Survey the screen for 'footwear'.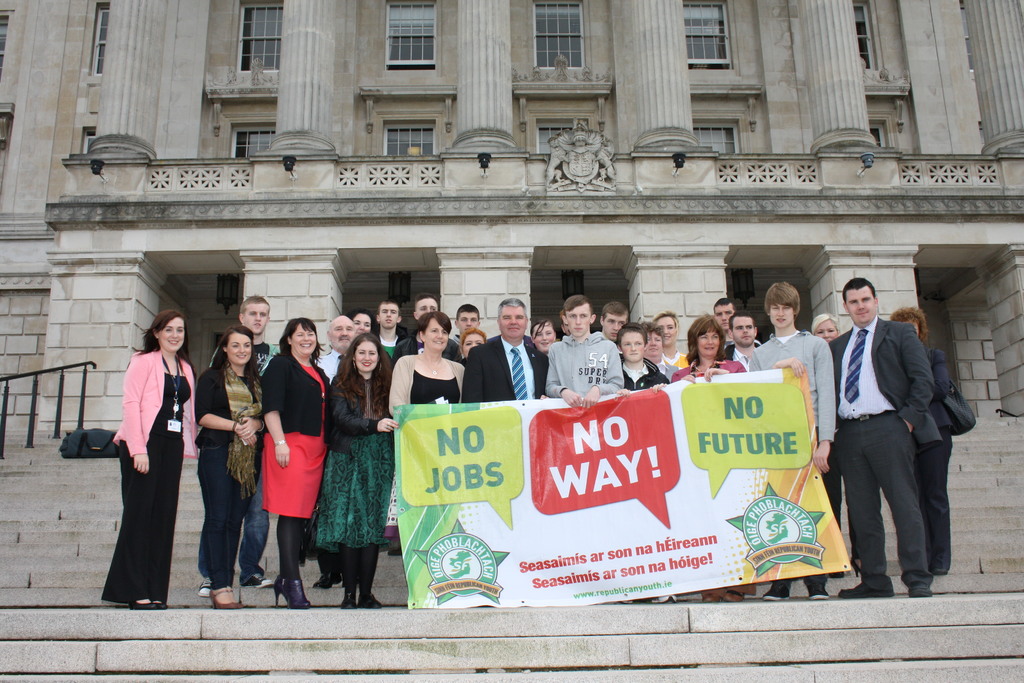
Survey found: l=209, t=579, r=241, b=616.
